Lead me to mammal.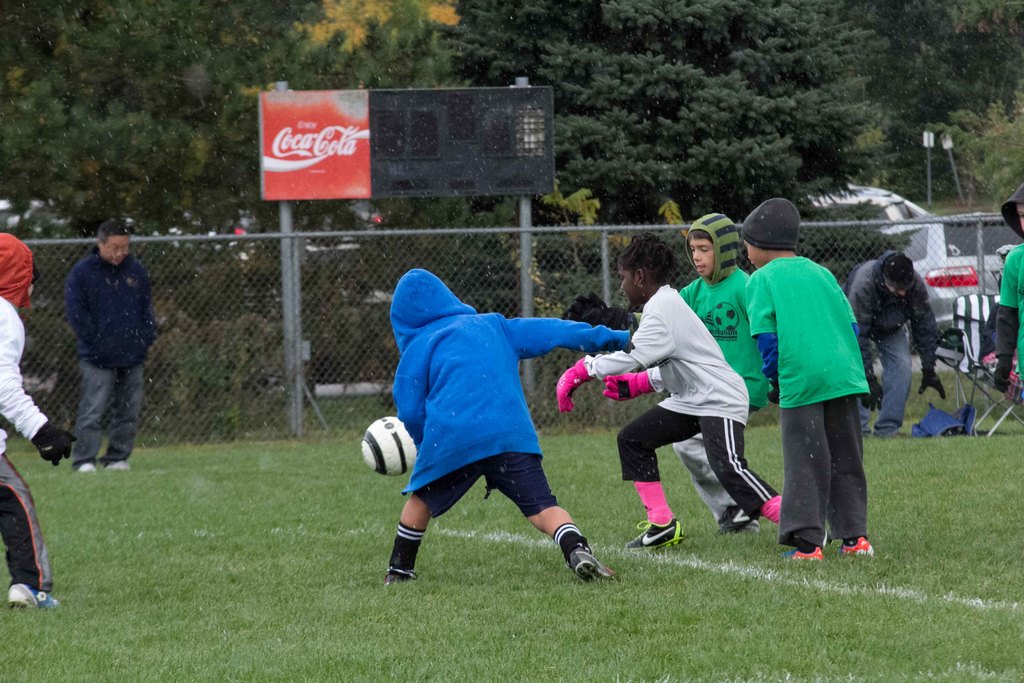
Lead to x1=739 y1=195 x2=879 y2=559.
